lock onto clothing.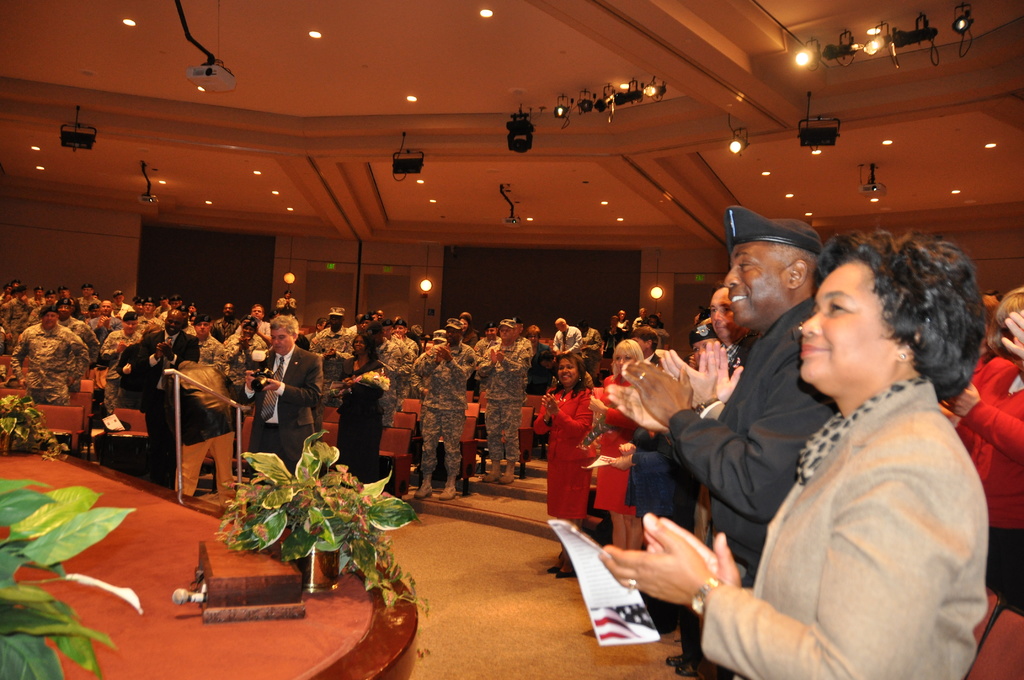
Locked: (left=209, top=315, right=243, bottom=345).
